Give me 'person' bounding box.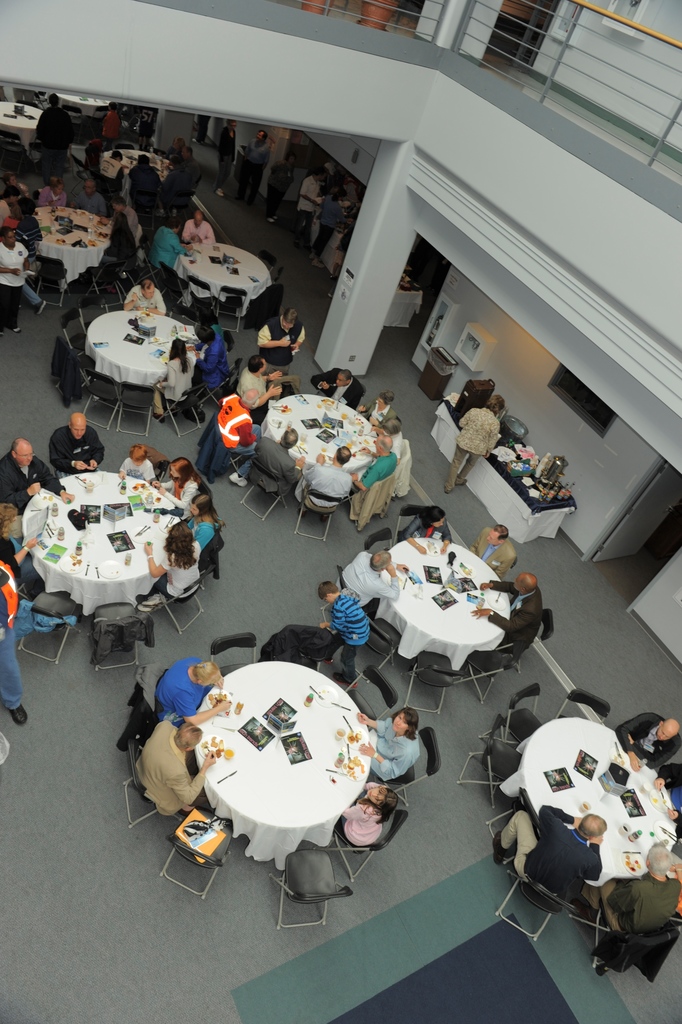
region(92, 209, 132, 284).
